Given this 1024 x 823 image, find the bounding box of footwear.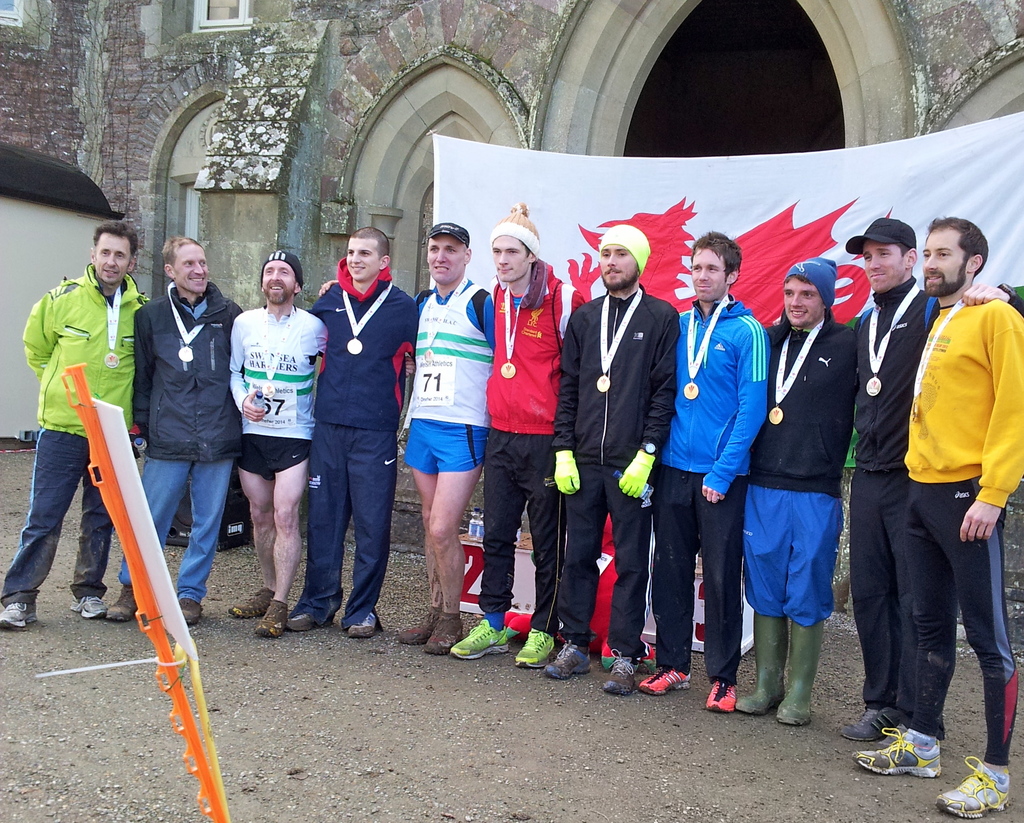
{"x1": 229, "y1": 587, "x2": 278, "y2": 617}.
